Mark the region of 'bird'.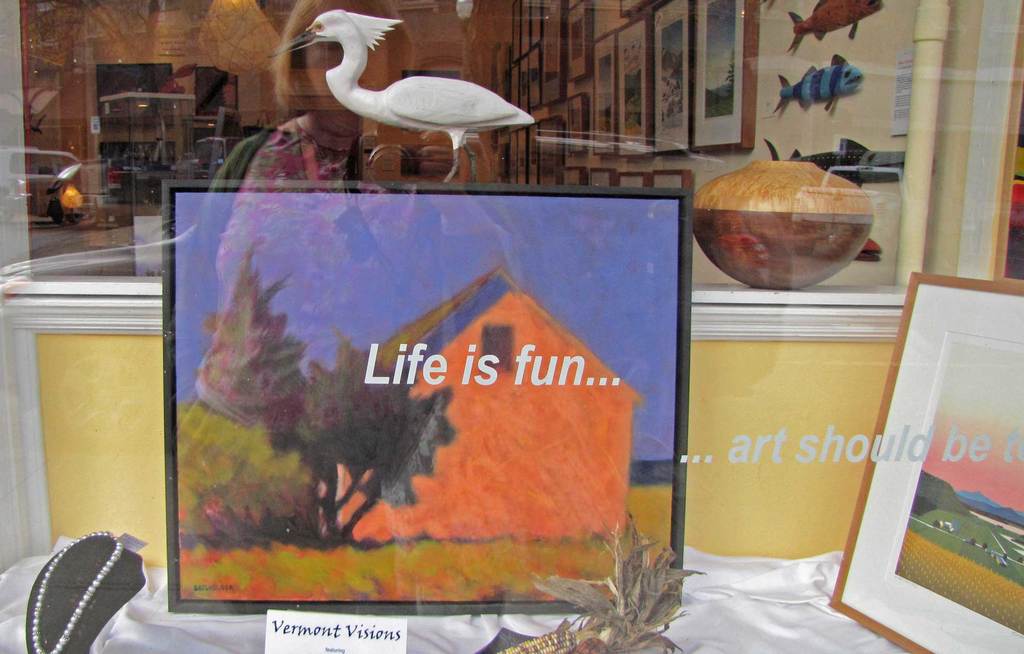
Region: locate(269, 18, 540, 151).
